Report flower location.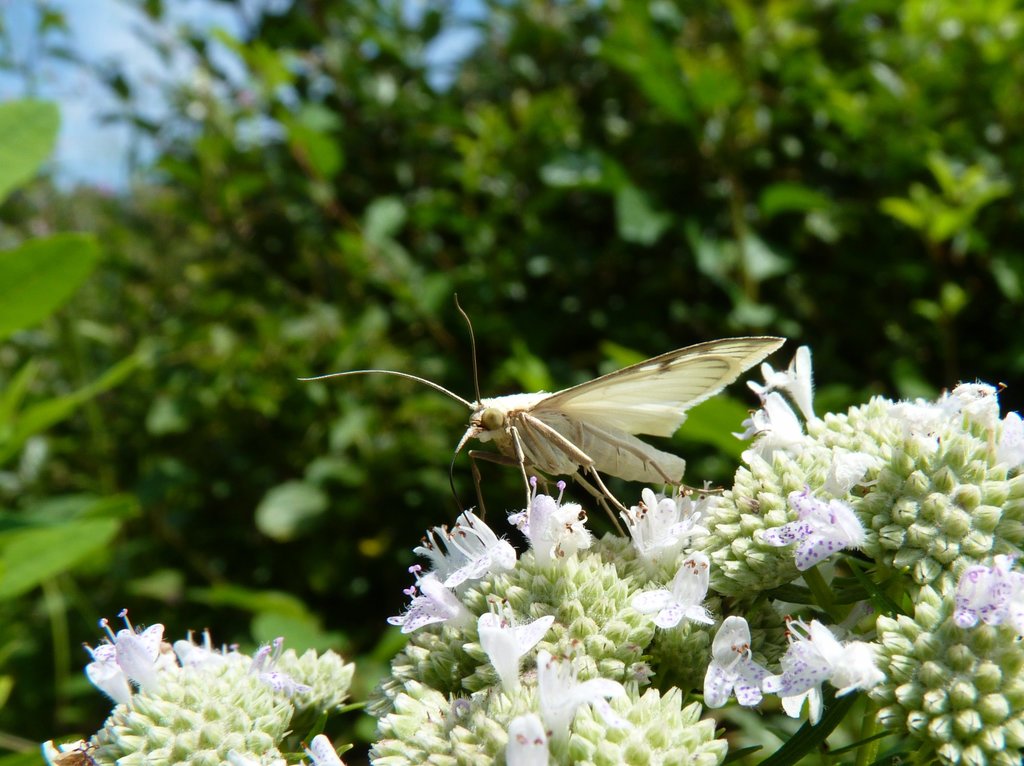
Report: l=777, t=622, r=893, b=697.
